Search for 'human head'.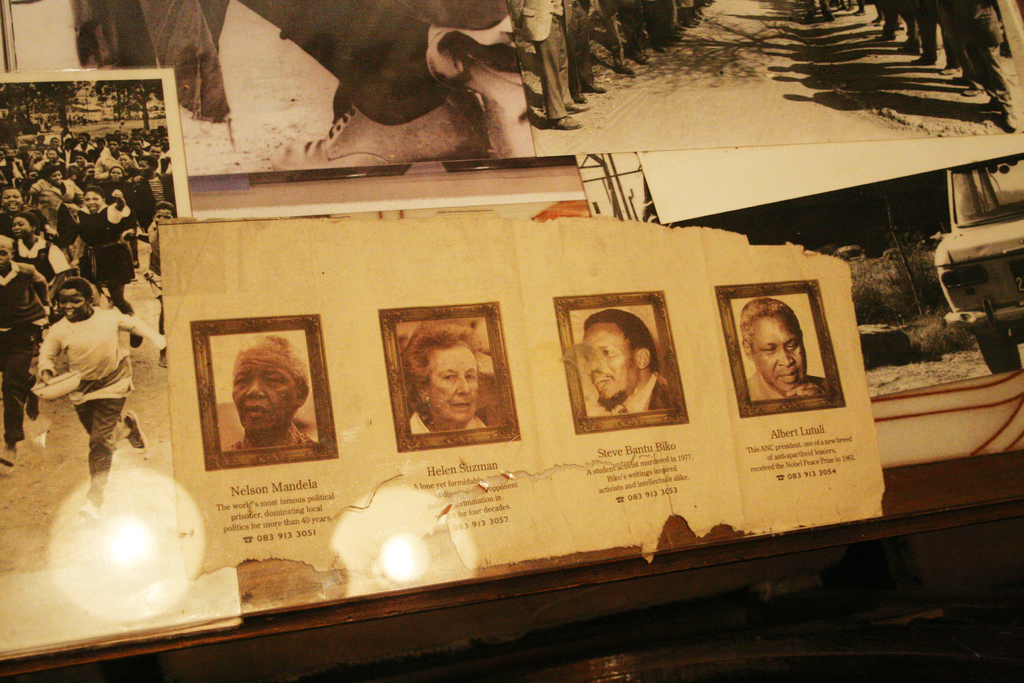
Found at bbox=[136, 156, 156, 177].
